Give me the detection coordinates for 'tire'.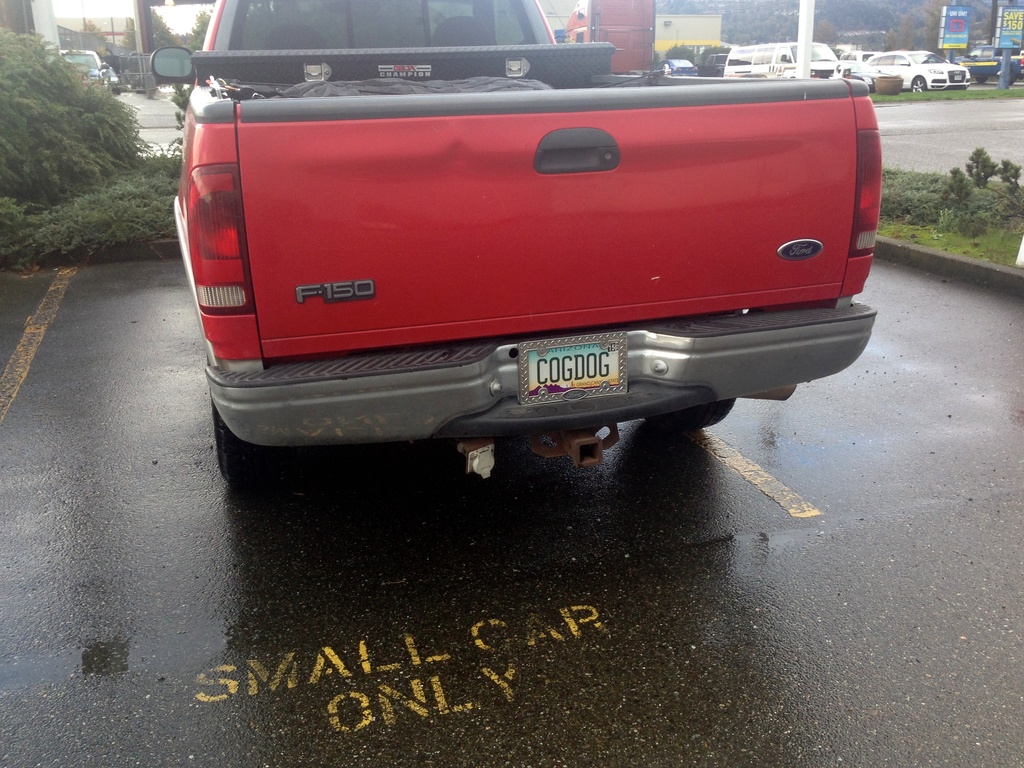
909:74:930:93.
